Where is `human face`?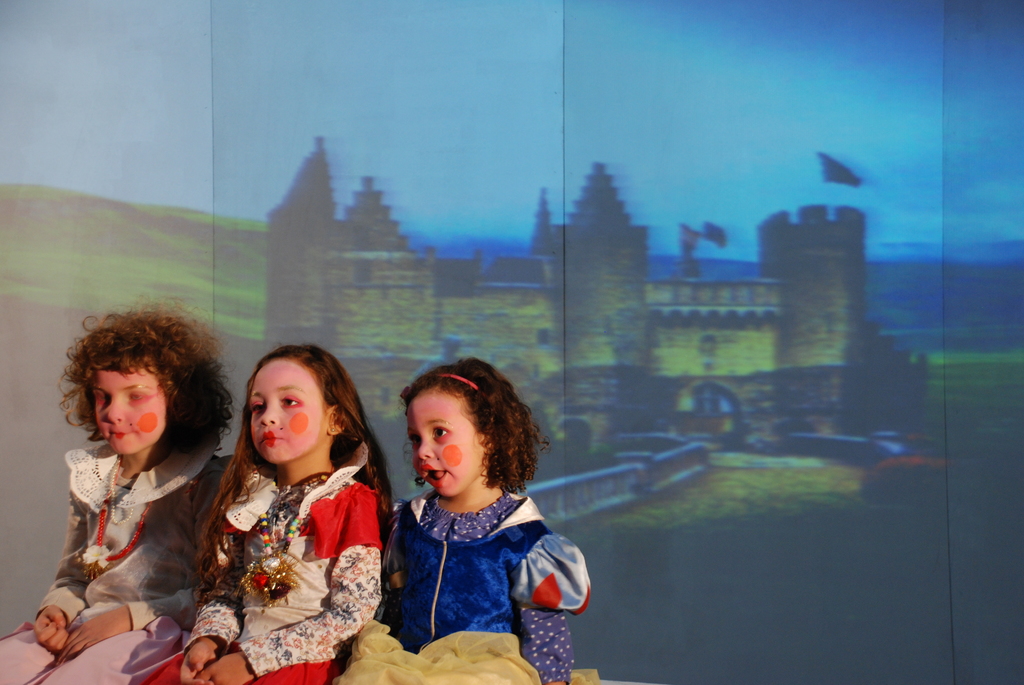
<region>97, 369, 170, 459</region>.
